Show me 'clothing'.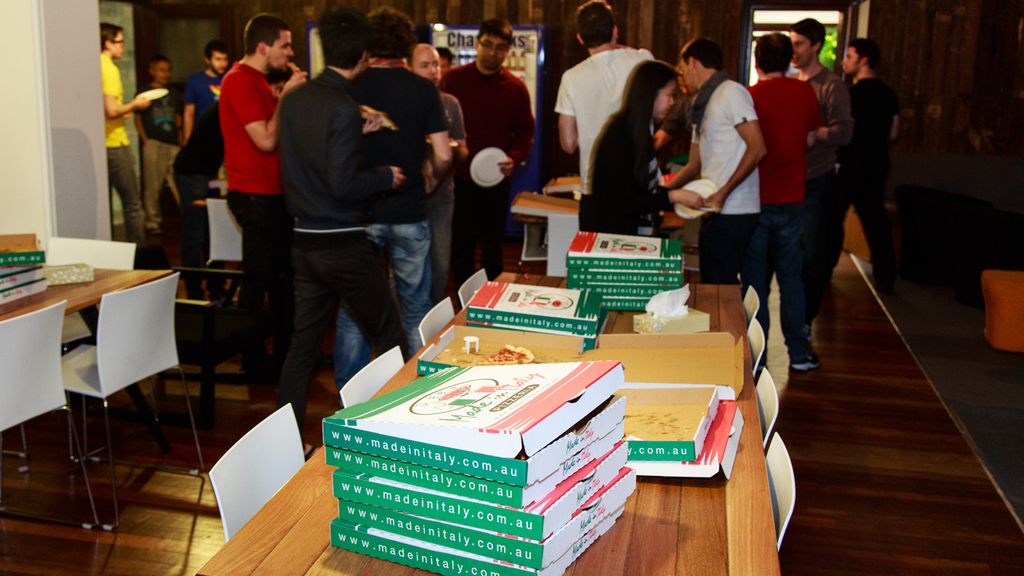
'clothing' is here: 179:62:225:127.
